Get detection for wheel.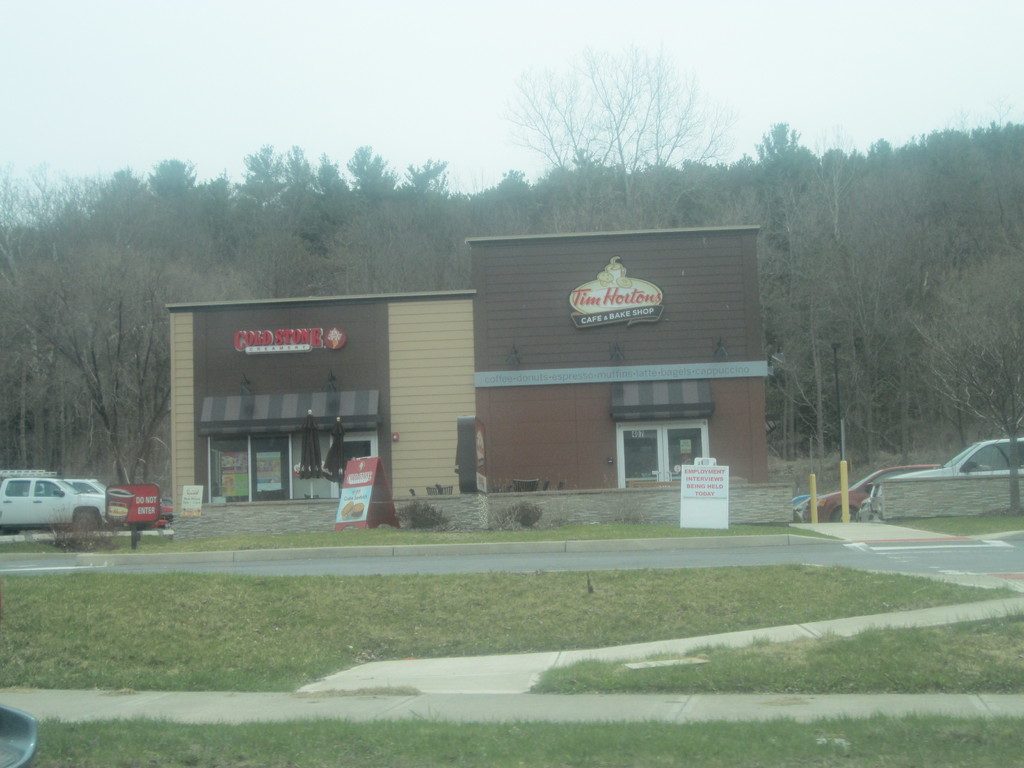
Detection: box=[833, 505, 858, 522].
